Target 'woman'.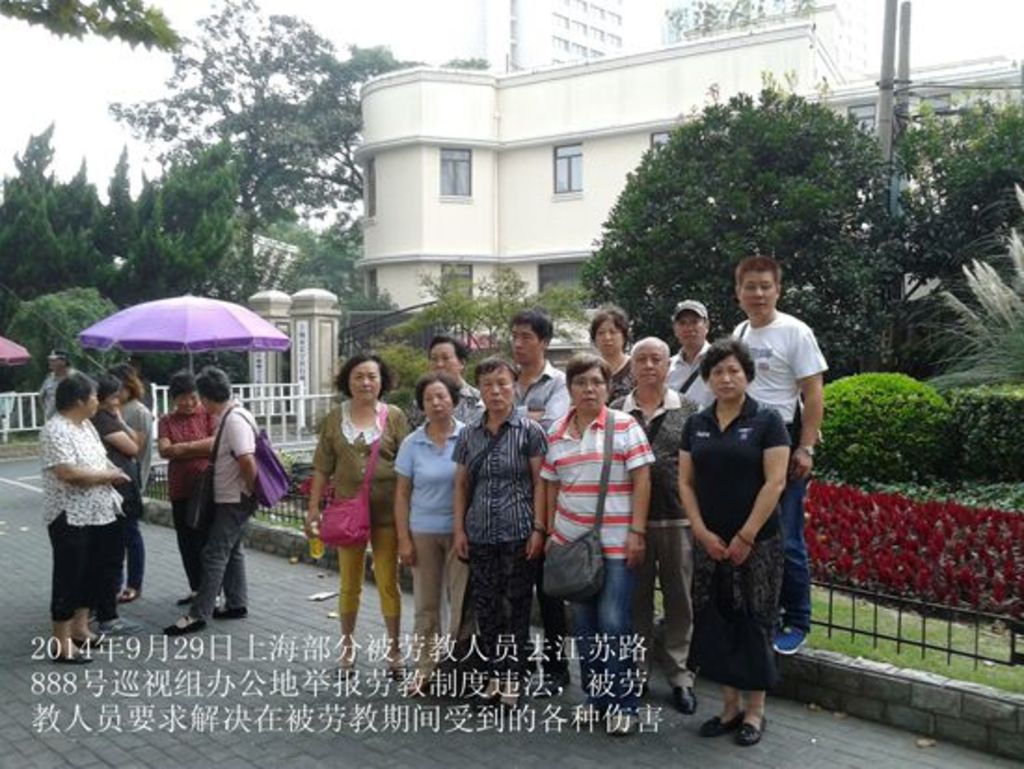
Target region: bbox=[110, 358, 151, 601].
